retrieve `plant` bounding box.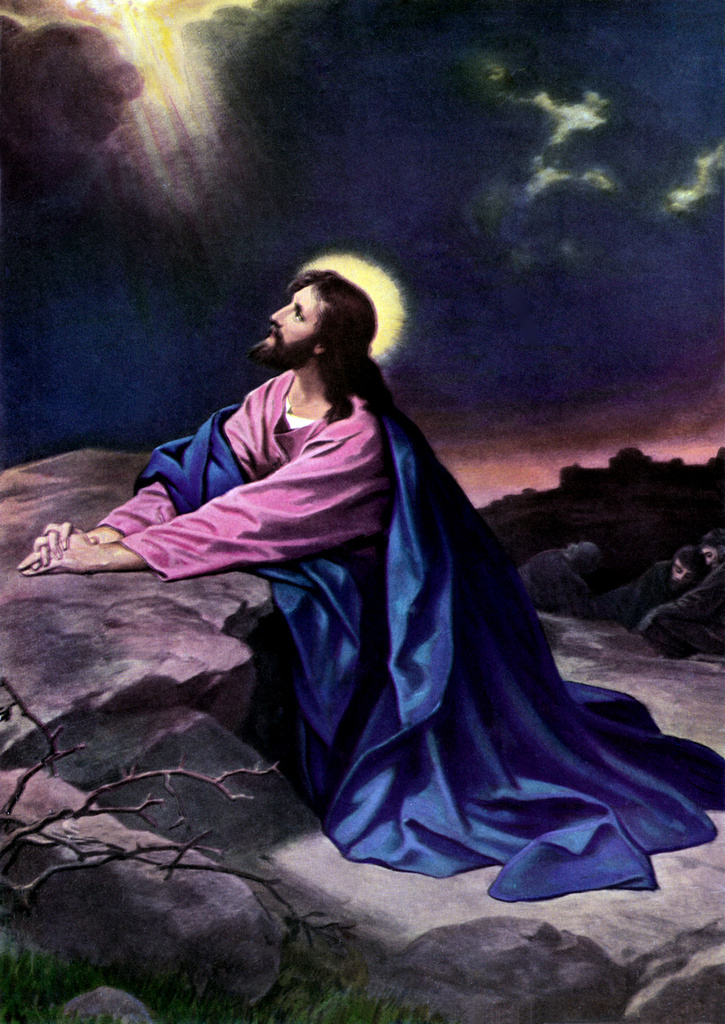
Bounding box: (0,684,352,931).
